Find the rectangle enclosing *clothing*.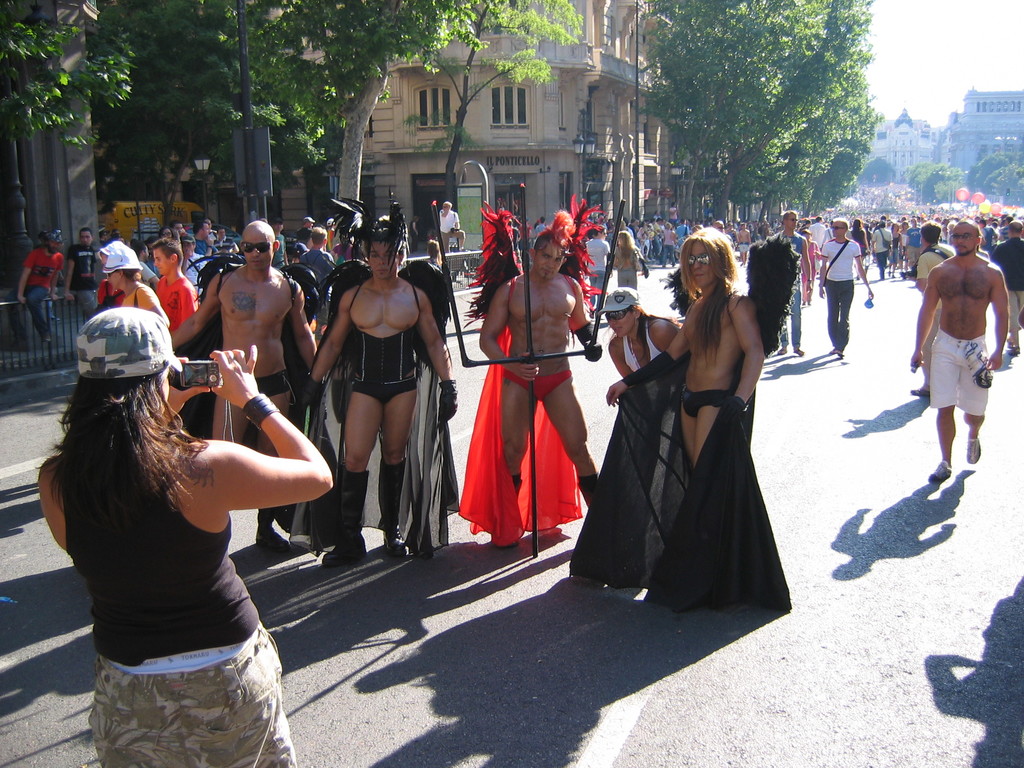
{"x1": 570, "y1": 263, "x2": 797, "y2": 615}.
